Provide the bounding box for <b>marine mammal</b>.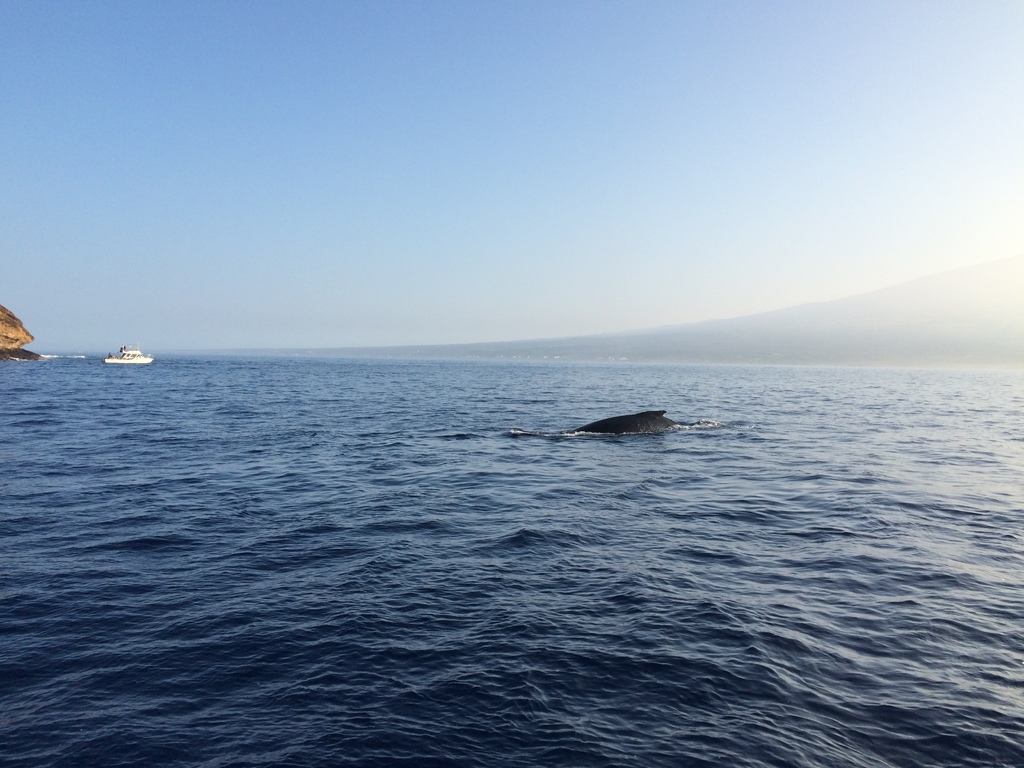
l=573, t=407, r=701, b=437.
